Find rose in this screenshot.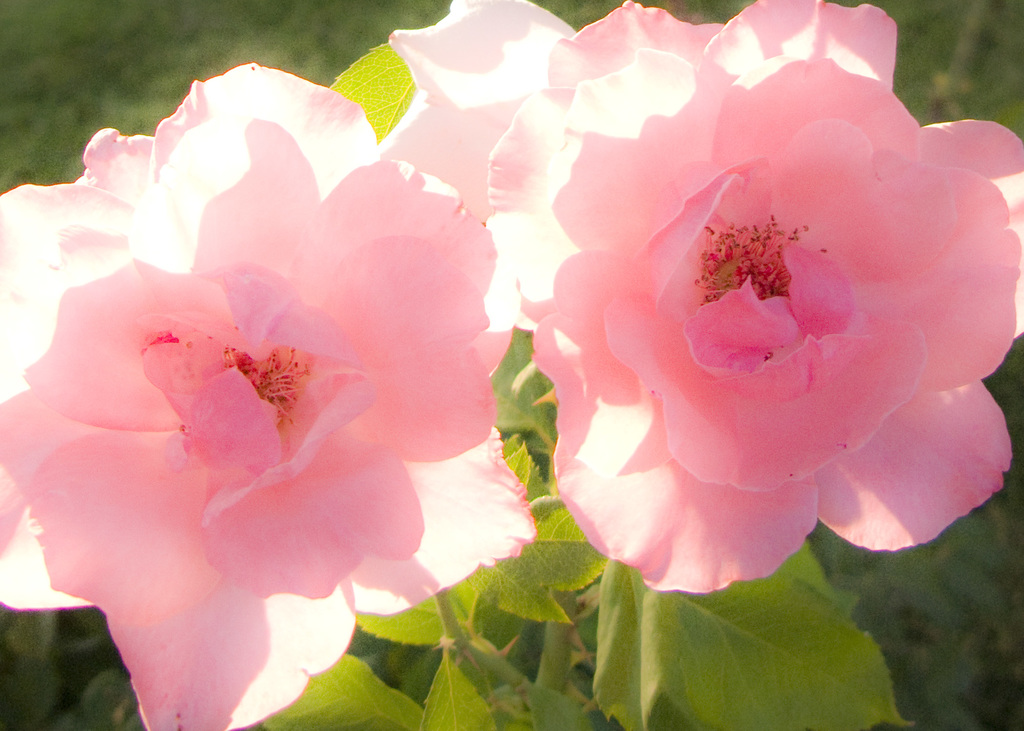
The bounding box for rose is Rect(0, 65, 543, 730).
